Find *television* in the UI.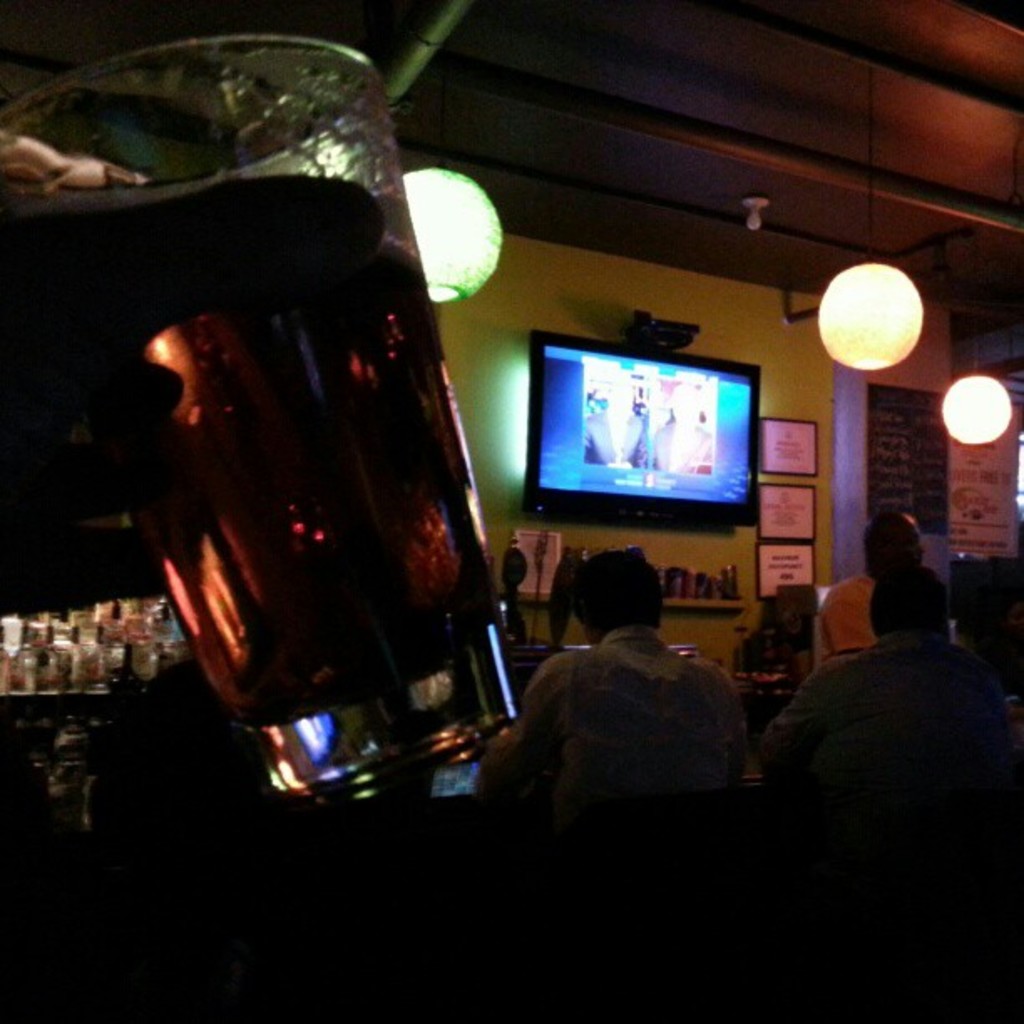
UI element at 517,331,758,524.
